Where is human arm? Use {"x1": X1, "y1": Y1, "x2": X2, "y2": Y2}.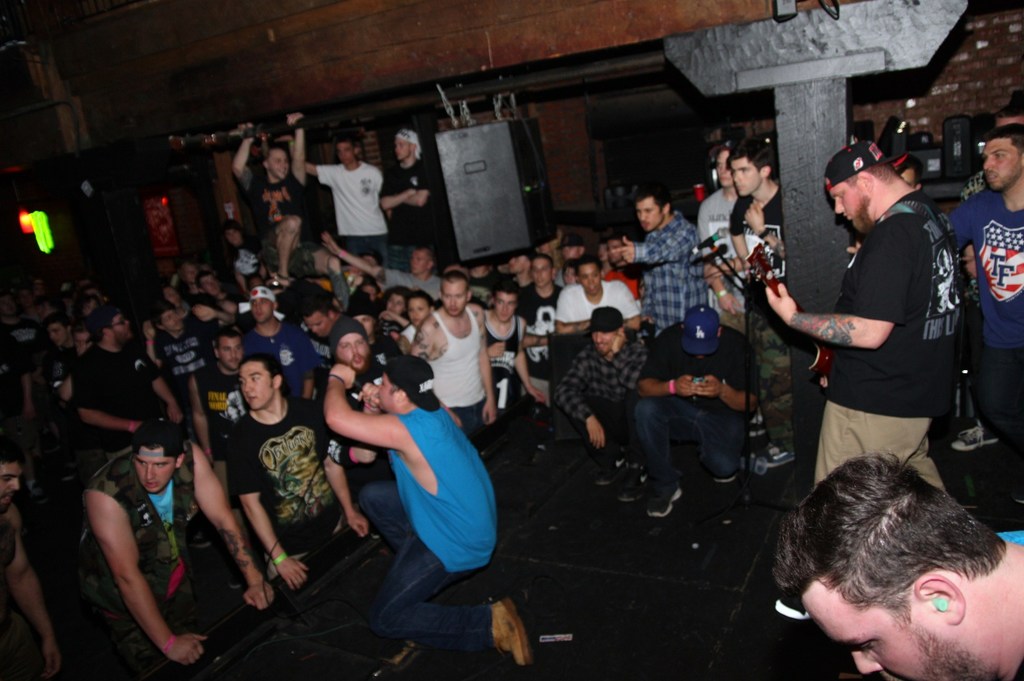
{"x1": 479, "y1": 305, "x2": 500, "y2": 424}.
